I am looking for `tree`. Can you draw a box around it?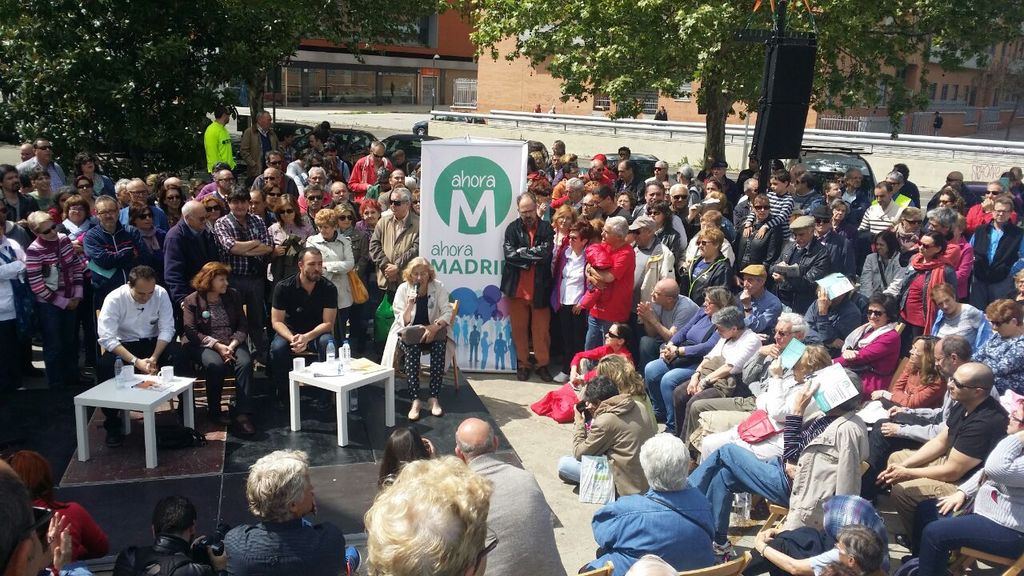
Sure, the bounding box is (0,0,457,180).
